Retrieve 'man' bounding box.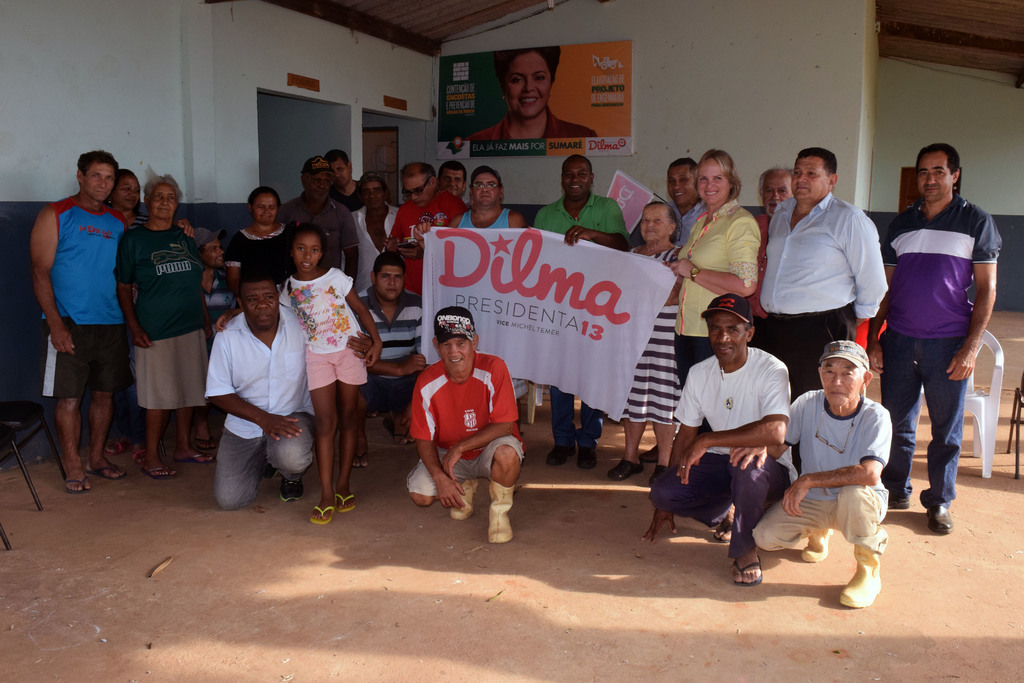
Bounding box: (202, 265, 377, 514).
